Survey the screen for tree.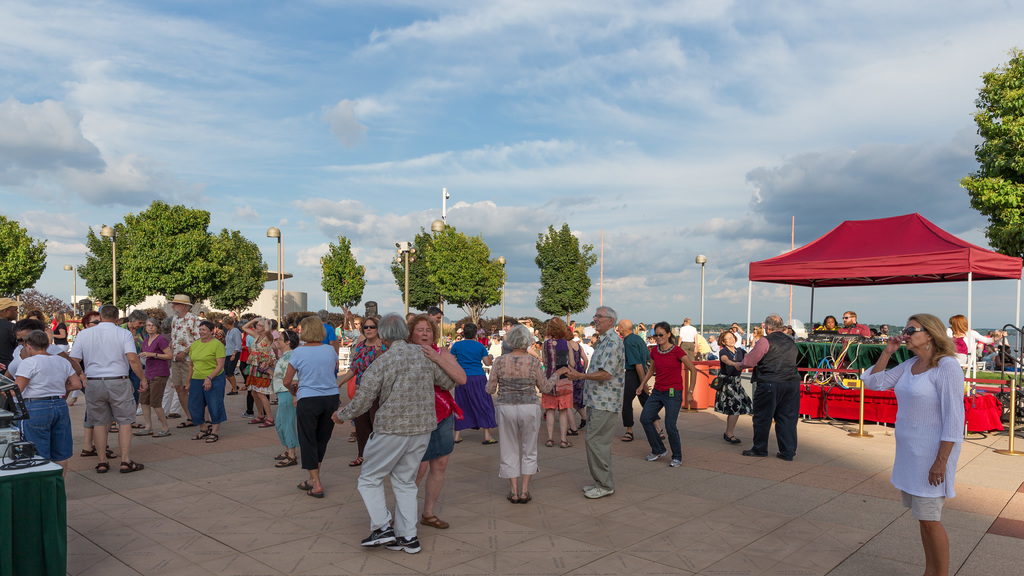
Survey found: bbox=(237, 314, 262, 320).
